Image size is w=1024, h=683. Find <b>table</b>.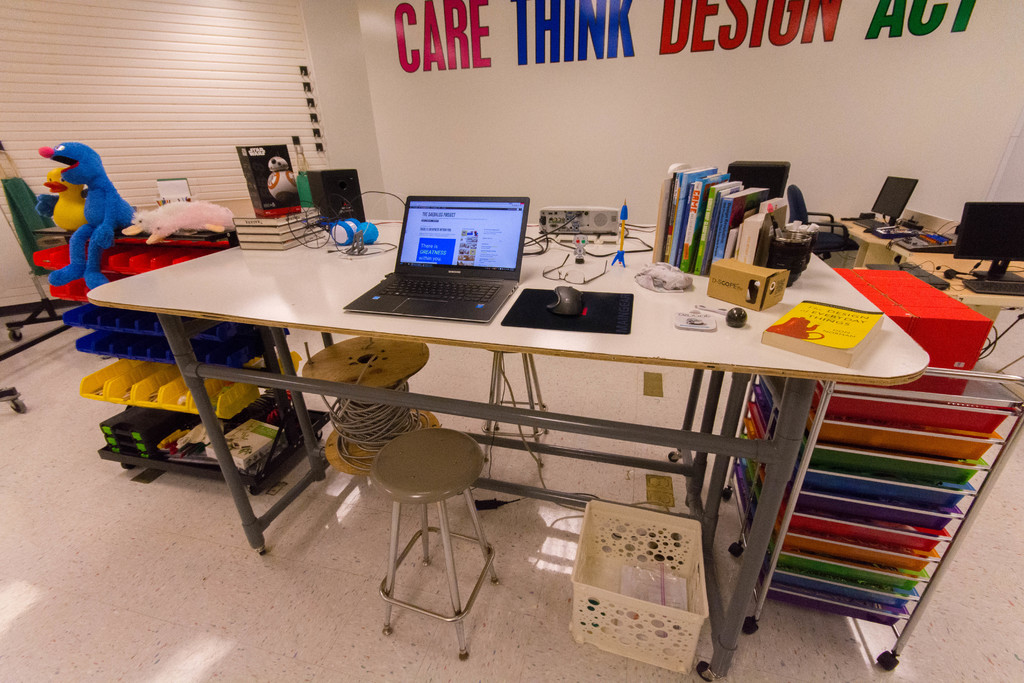
x1=166 y1=237 x2=977 y2=634.
